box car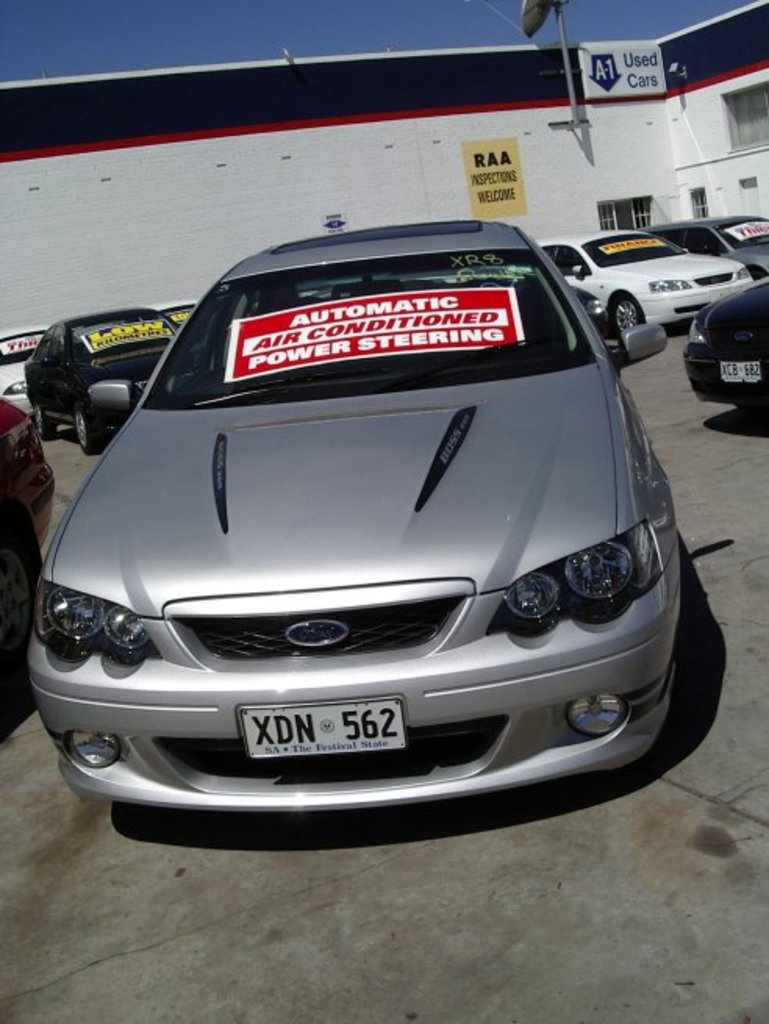
506:225:747:338
